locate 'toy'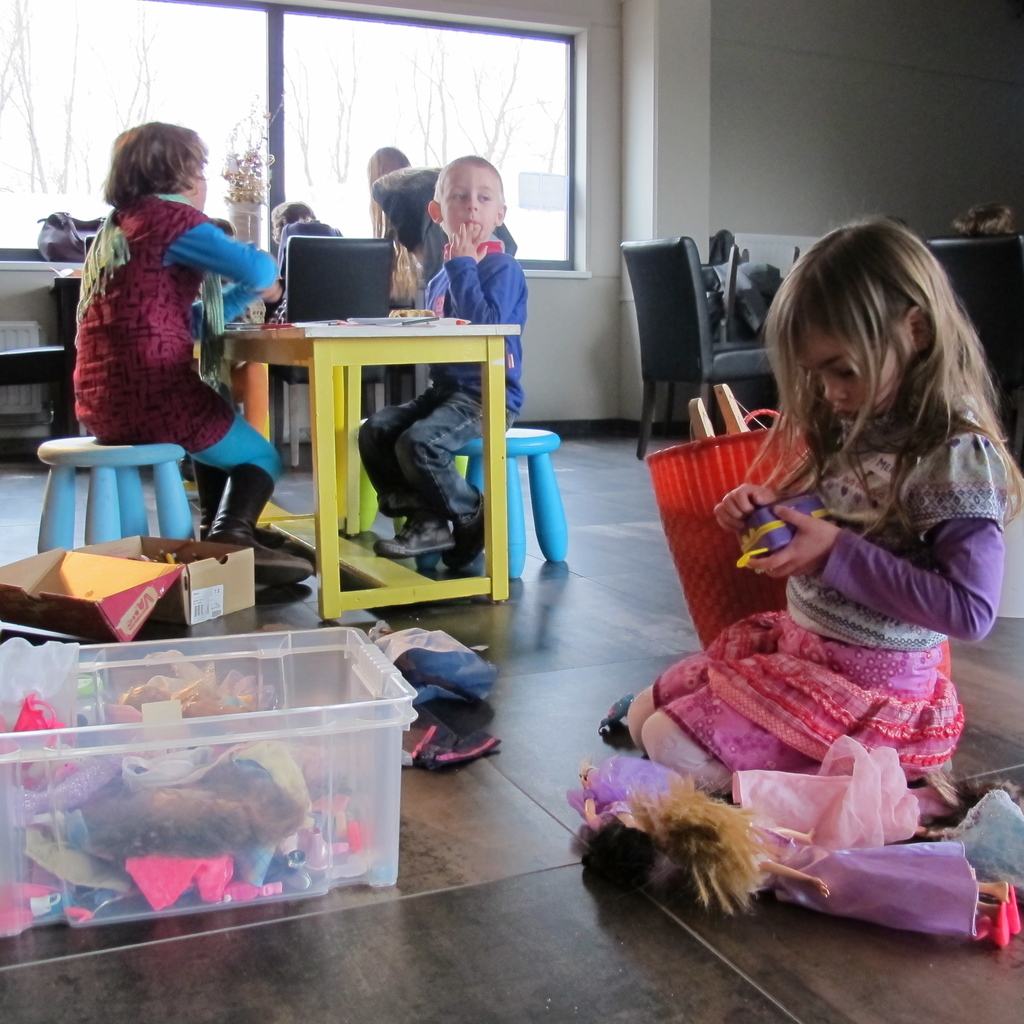
633,780,1020,925
